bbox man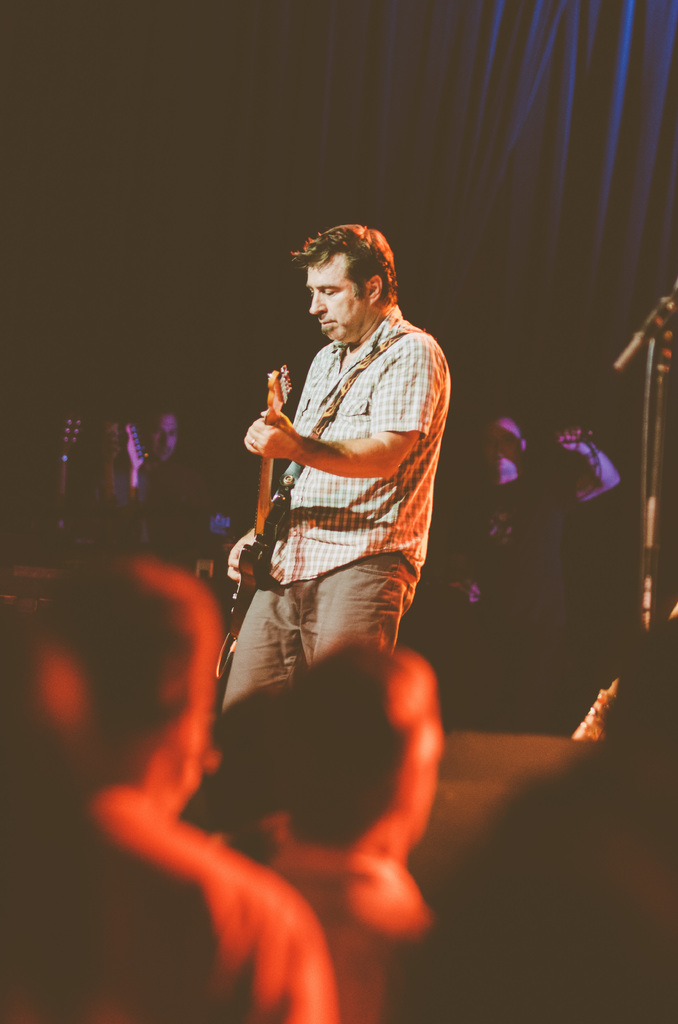
box=[125, 395, 212, 568]
